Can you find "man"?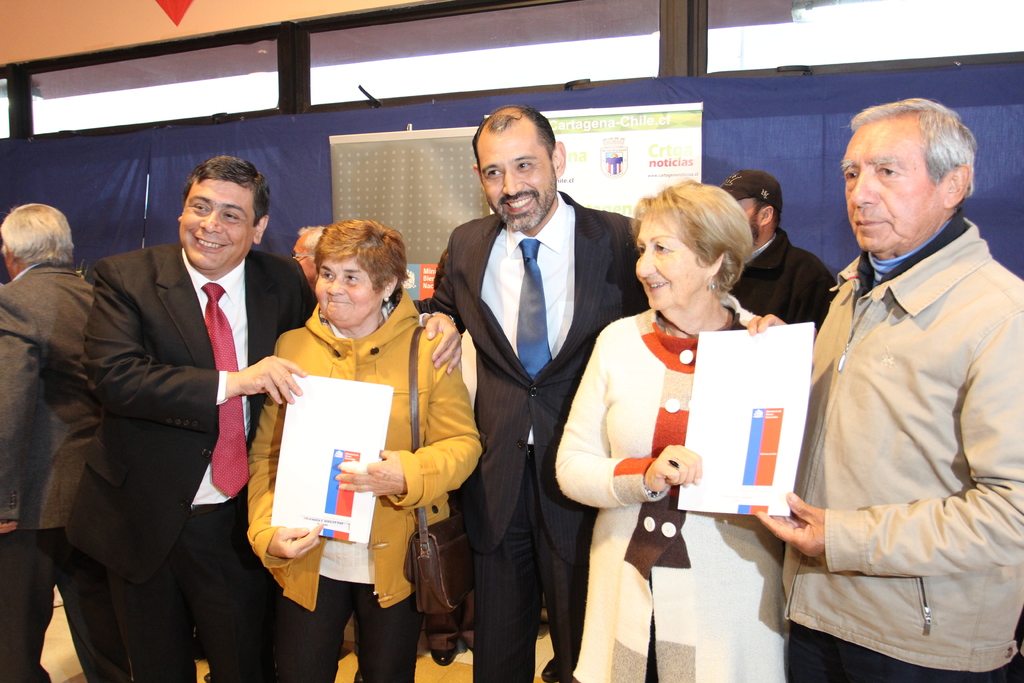
Yes, bounding box: <bbox>414, 107, 644, 679</bbox>.
